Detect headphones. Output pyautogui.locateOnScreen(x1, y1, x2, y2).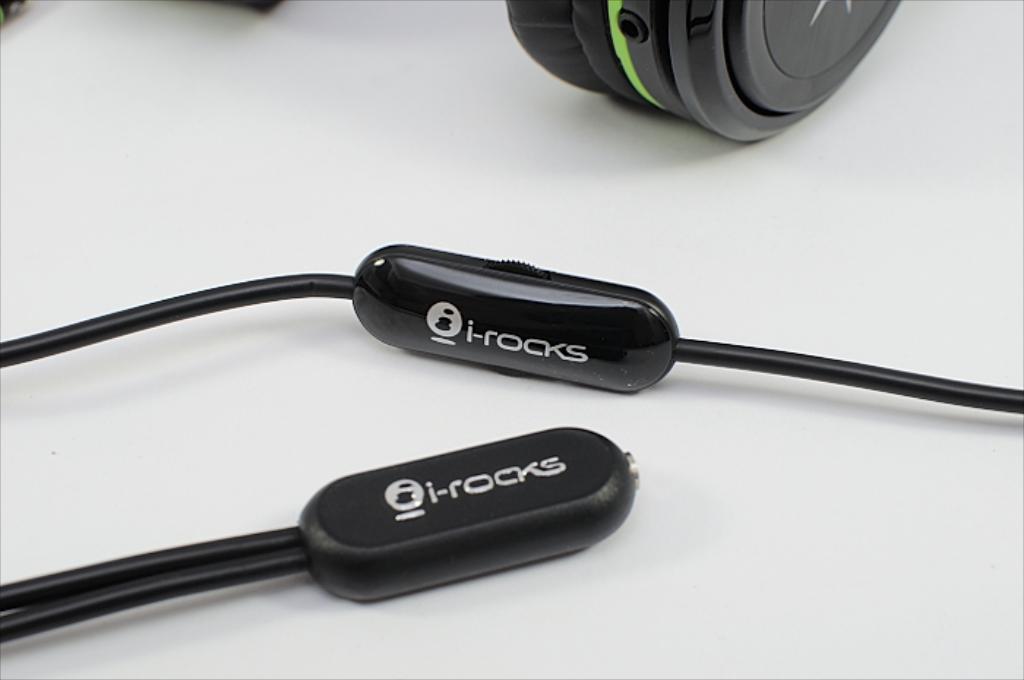
pyautogui.locateOnScreen(496, 0, 923, 146).
